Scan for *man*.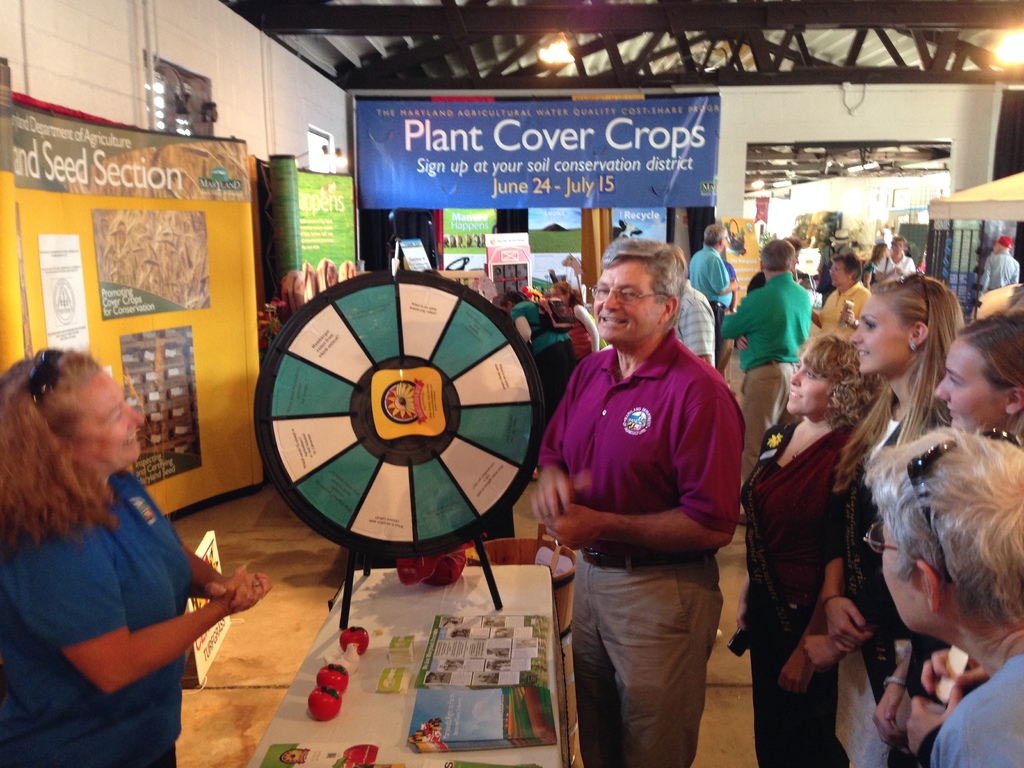
Scan result: box=[536, 225, 755, 751].
